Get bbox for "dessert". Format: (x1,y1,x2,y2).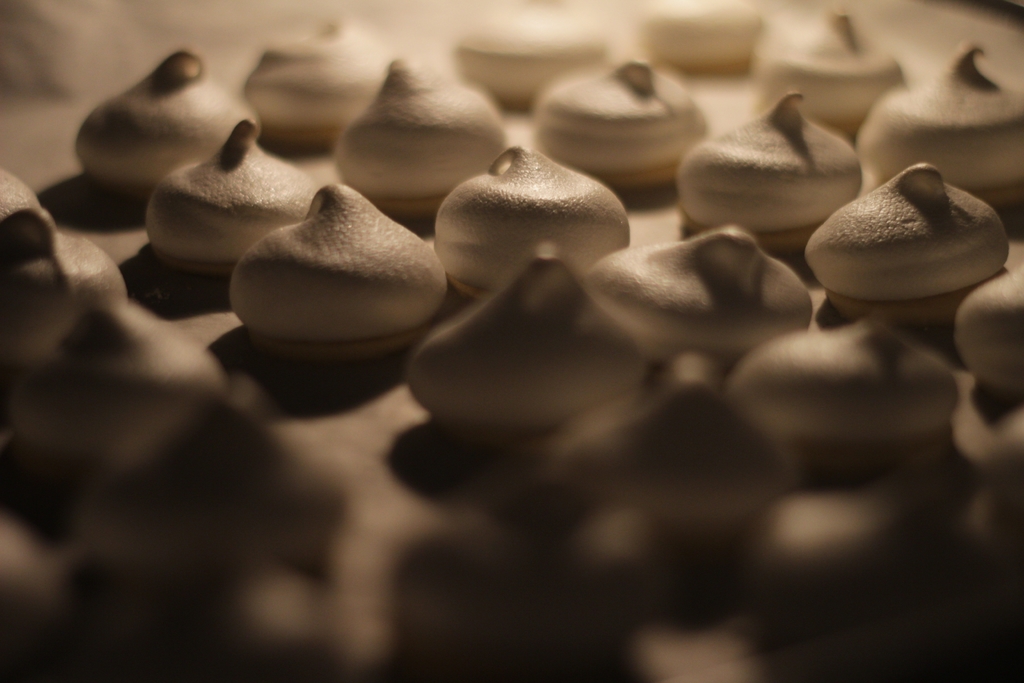
(794,161,996,297).
